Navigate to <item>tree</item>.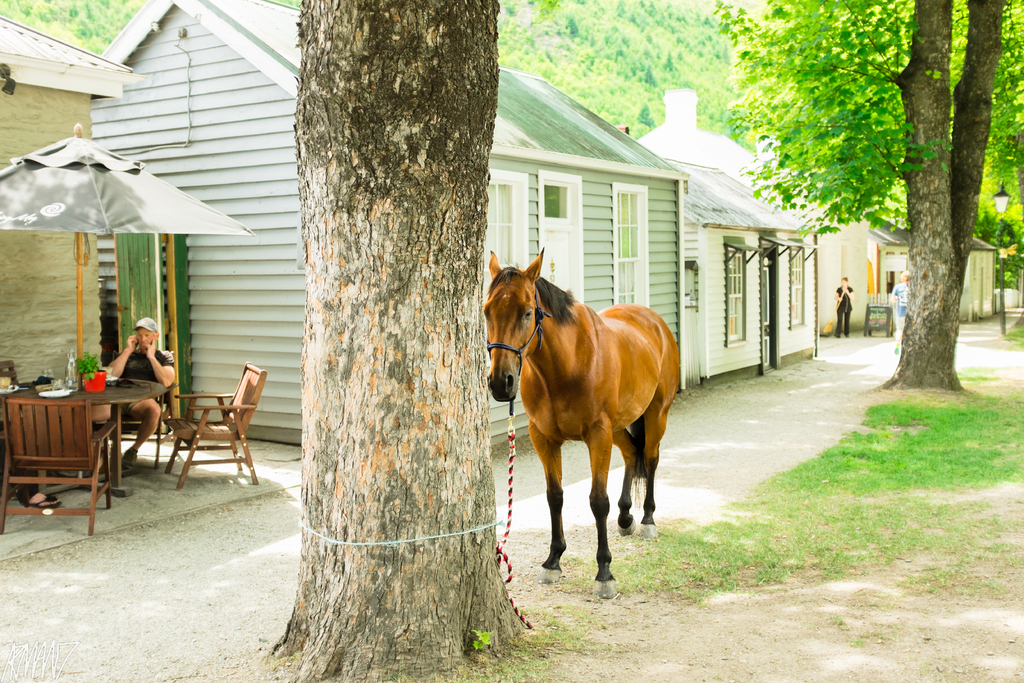
Navigation target: pyautogui.locateOnScreen(712, 0, 1023, 393).
